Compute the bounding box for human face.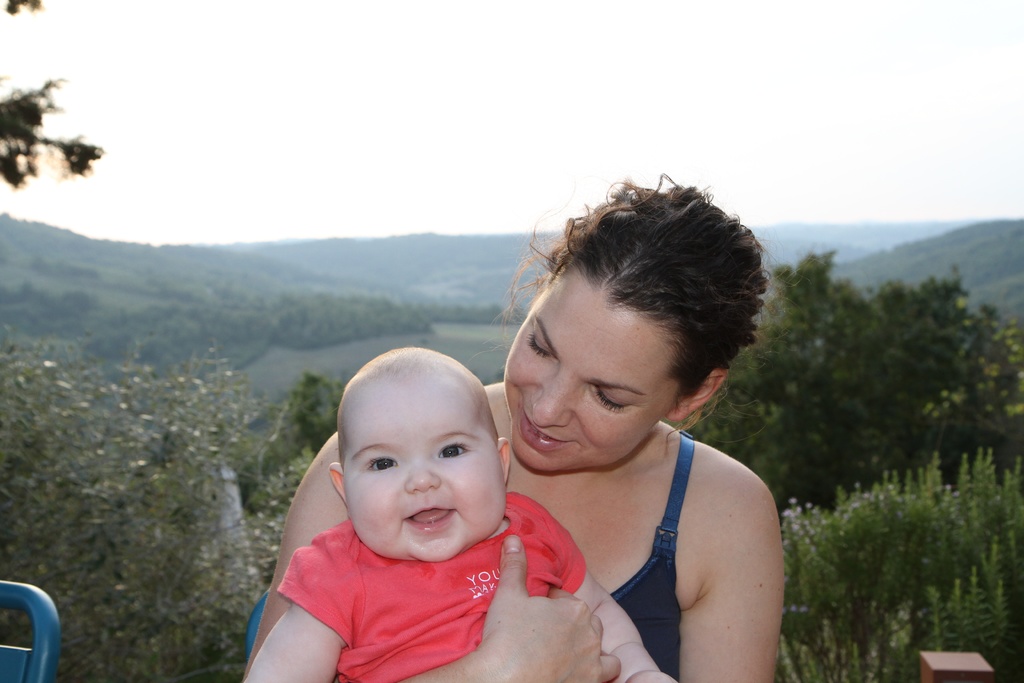
detection(505, 263, 687, 477).
